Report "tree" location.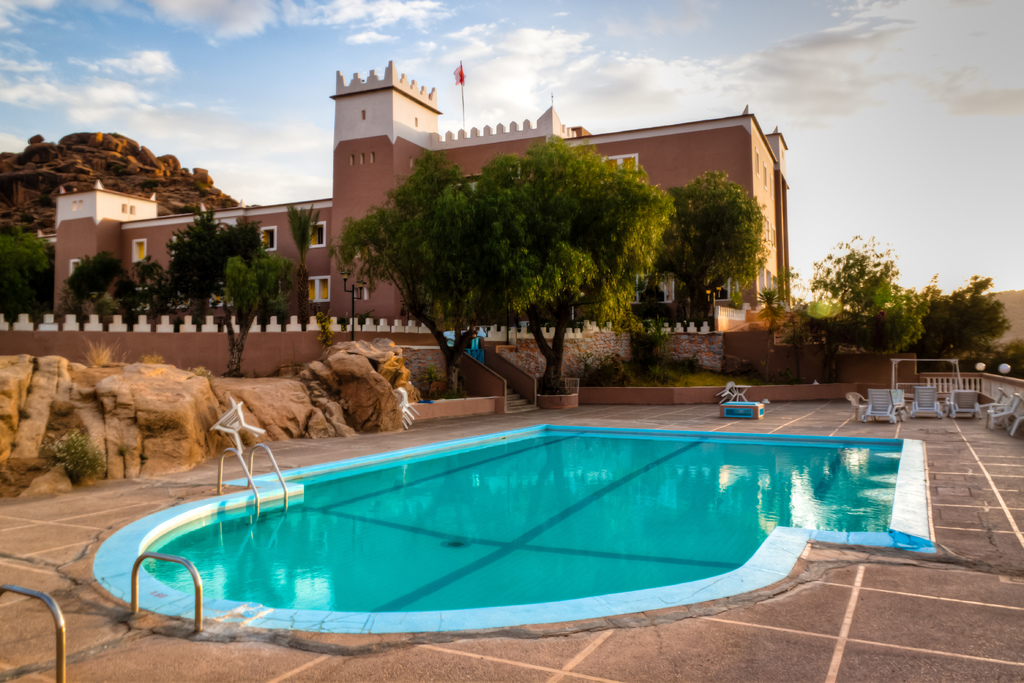
Report: x1=654 y1=165 x2=769 y2=331.
